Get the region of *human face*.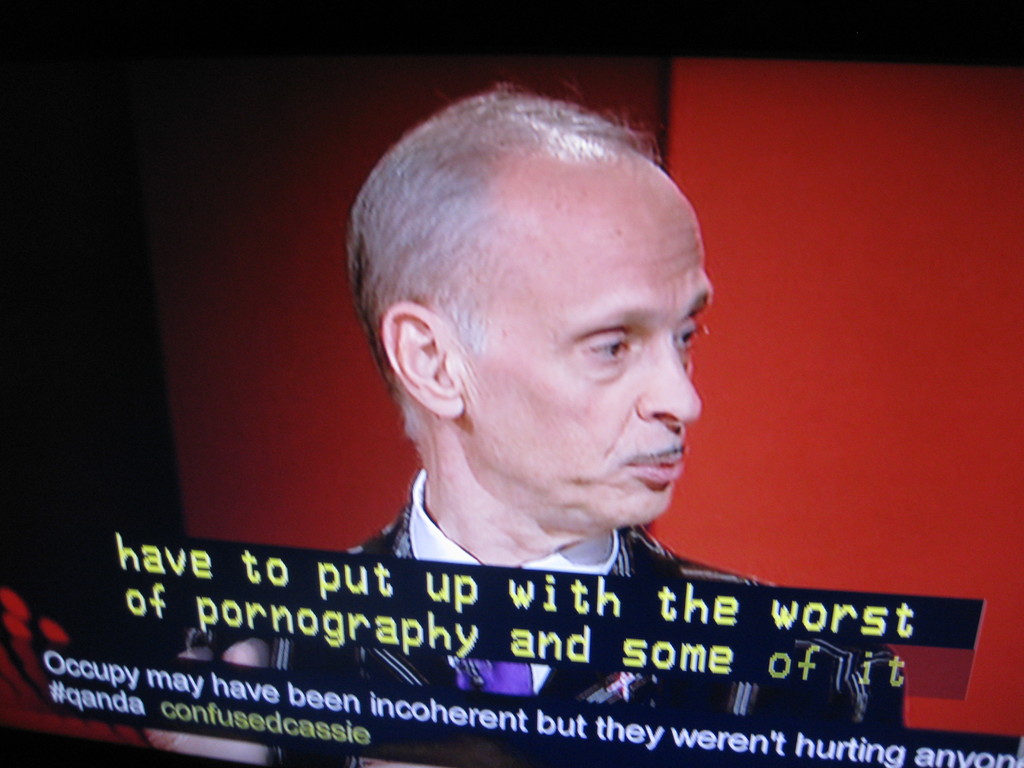
bbox=(459, 152, 711, 533).
